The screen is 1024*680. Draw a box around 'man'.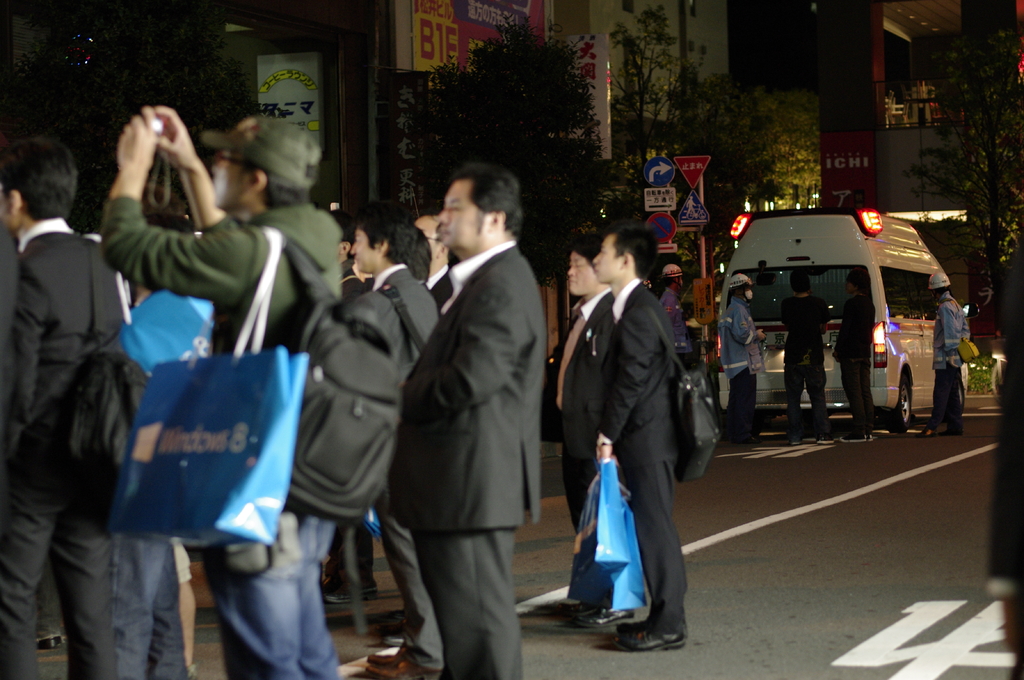
721,273,763,439.
